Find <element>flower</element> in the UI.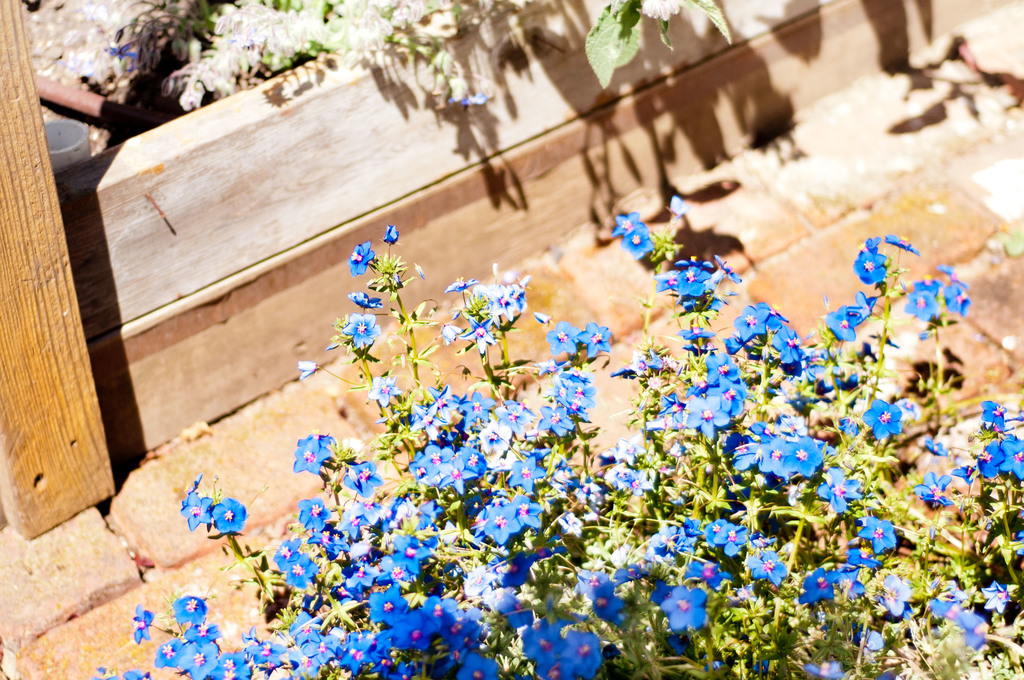
UI element at [x1=640, y1=0, x2=686, y2=22].
